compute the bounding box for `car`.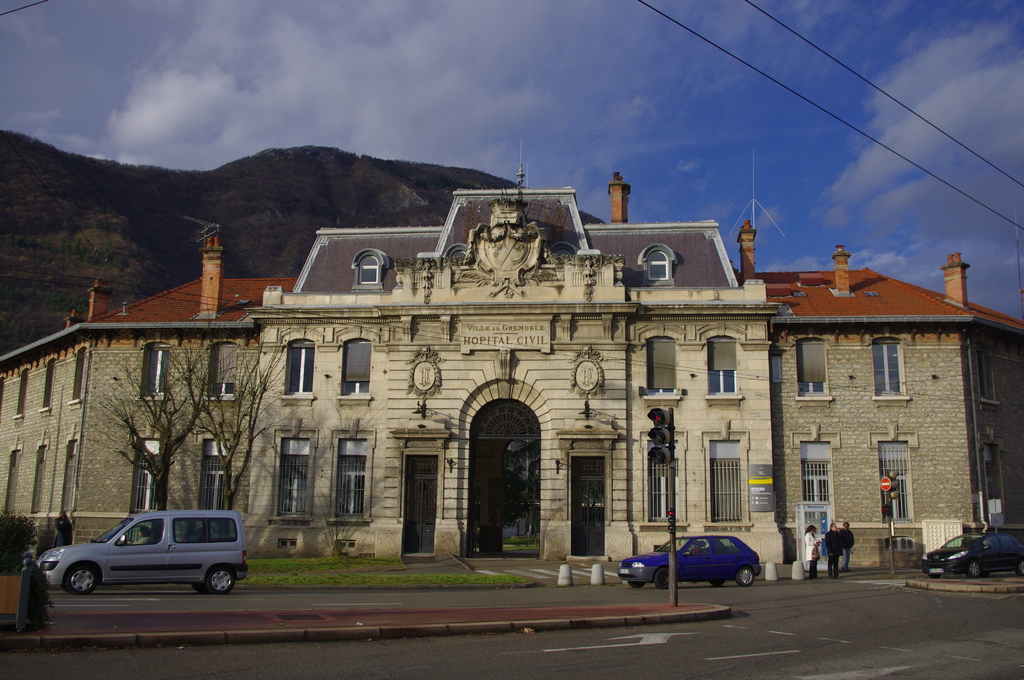
pyautogui.locateOnScreen(40, 508, 248, 595).
